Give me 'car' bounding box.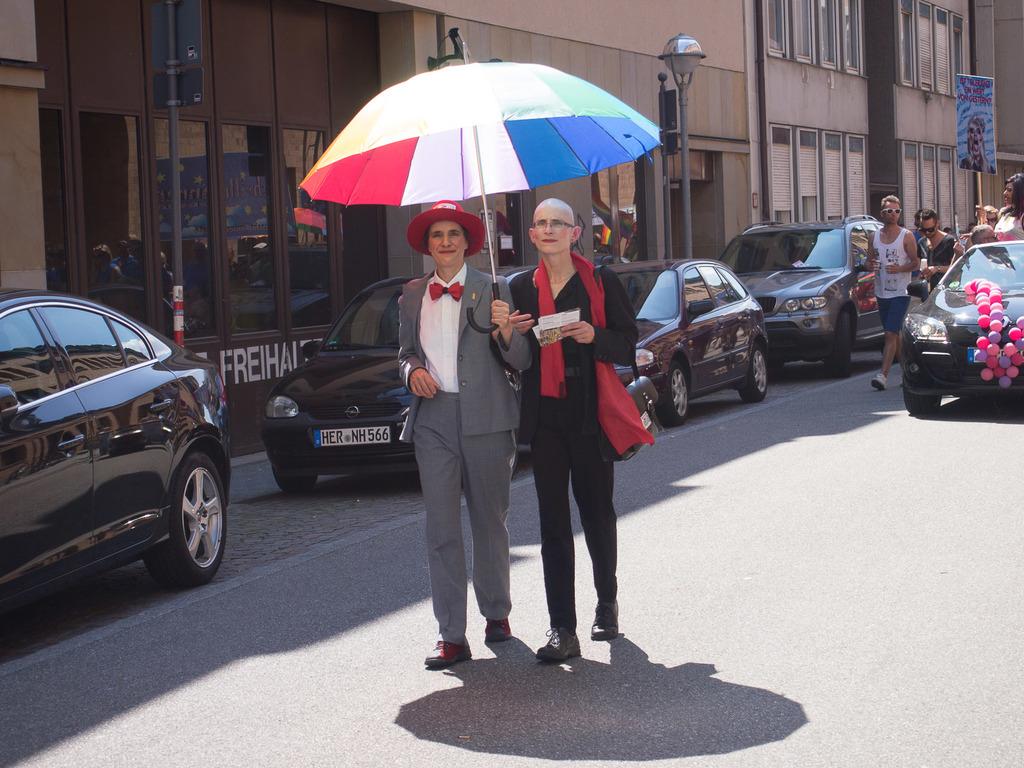
(0, 278, 225, 605).
